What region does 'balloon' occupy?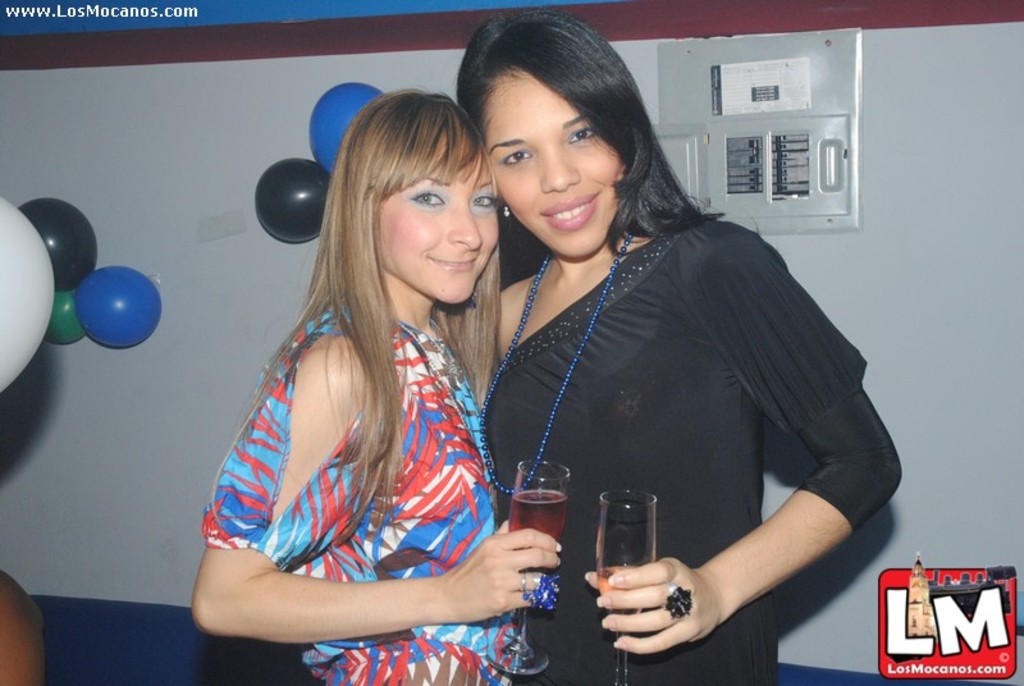
17,197,97,291.
